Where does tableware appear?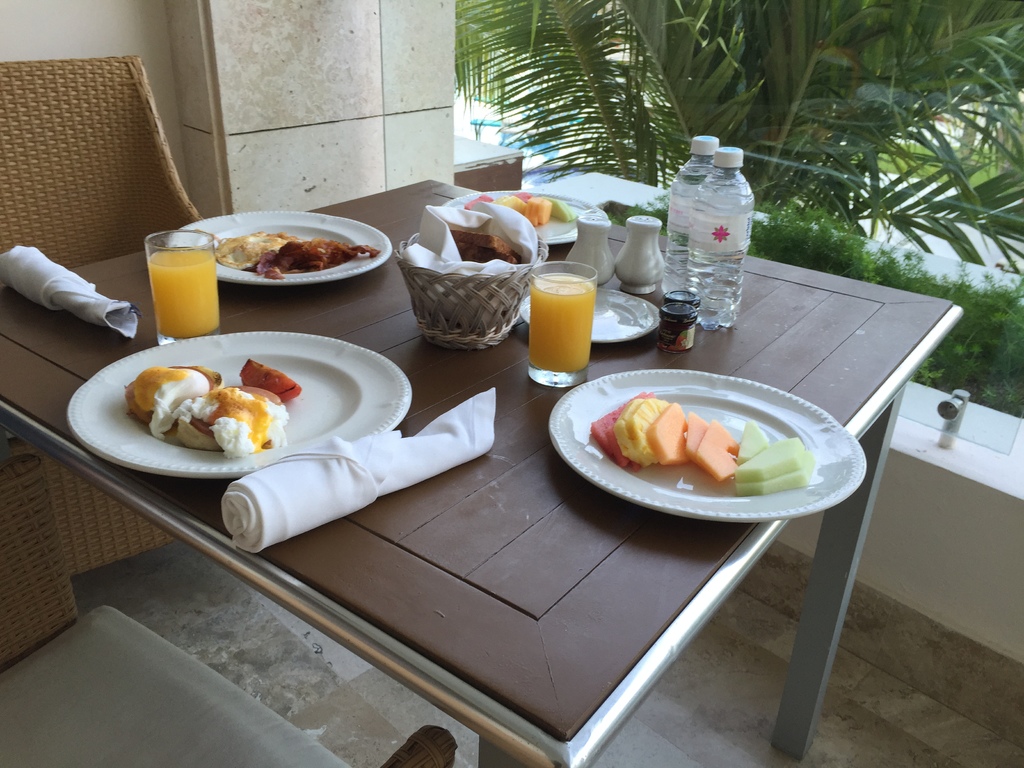
Appears at <box>516,289,660,344</box>.
